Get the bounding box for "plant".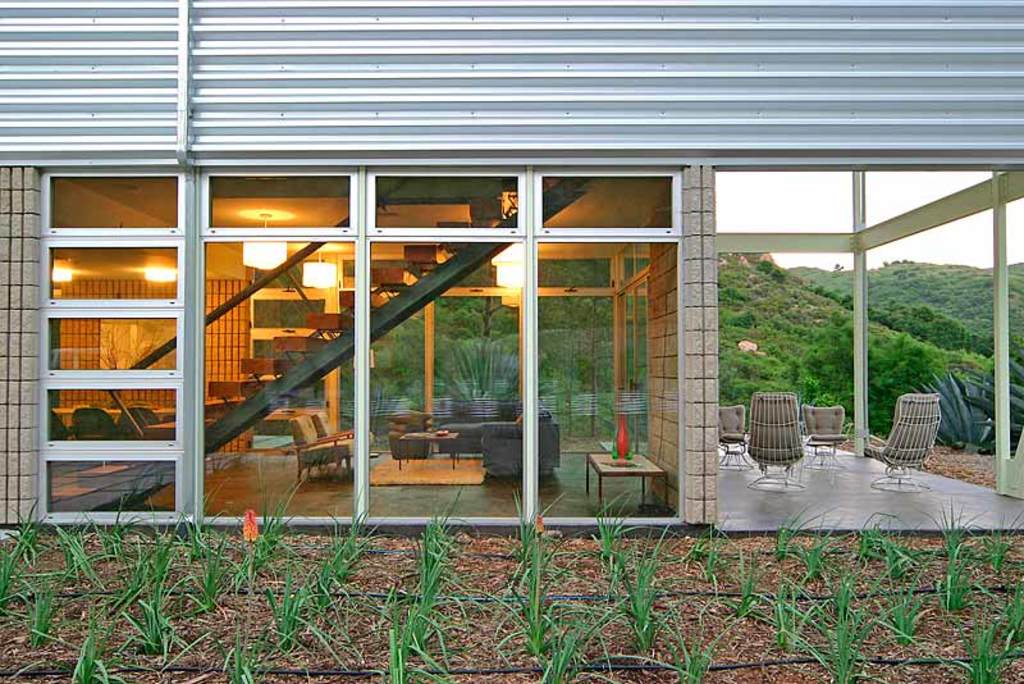
detection(867, 562, 933, 648).
